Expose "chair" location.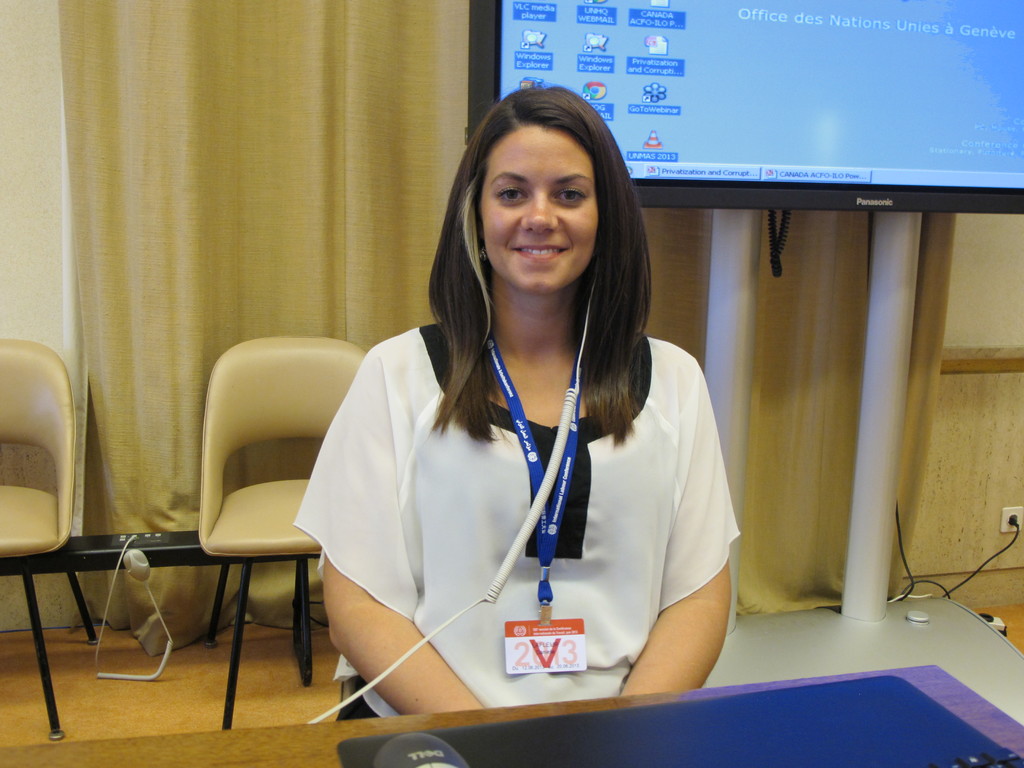
Exposed at <bbox>0, 333, 103, 743</bbox>.
